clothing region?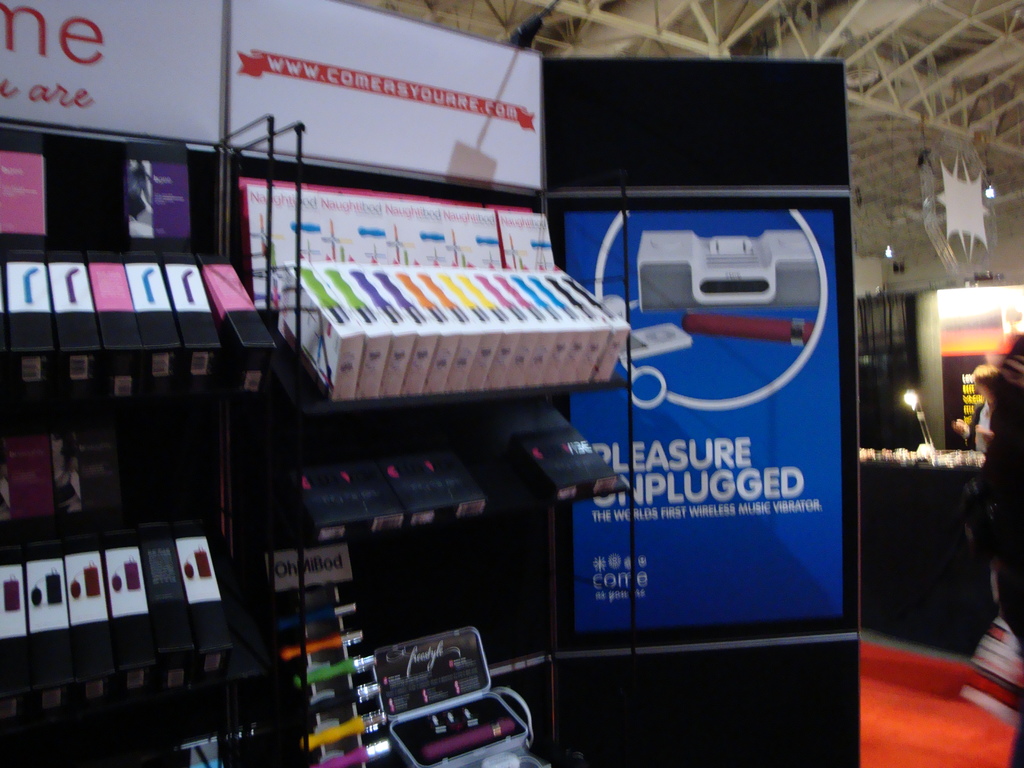
detection(970, 352, 1023, 634)
